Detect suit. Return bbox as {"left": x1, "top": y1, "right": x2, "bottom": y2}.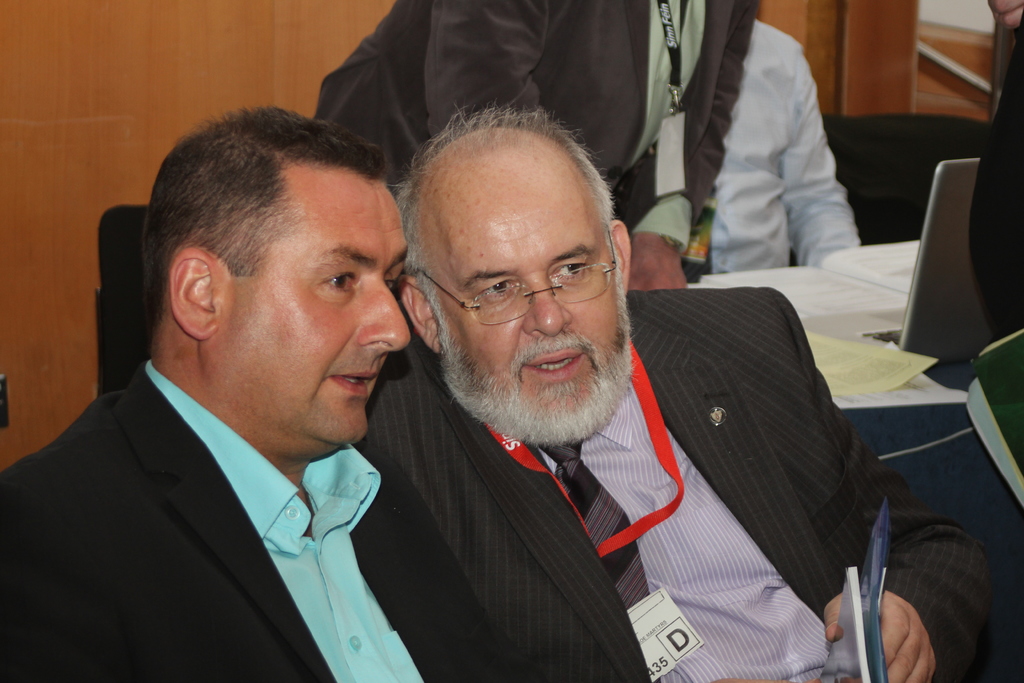
{"left": 0, "top": 360, "right": 470, "bottom": 682}.
